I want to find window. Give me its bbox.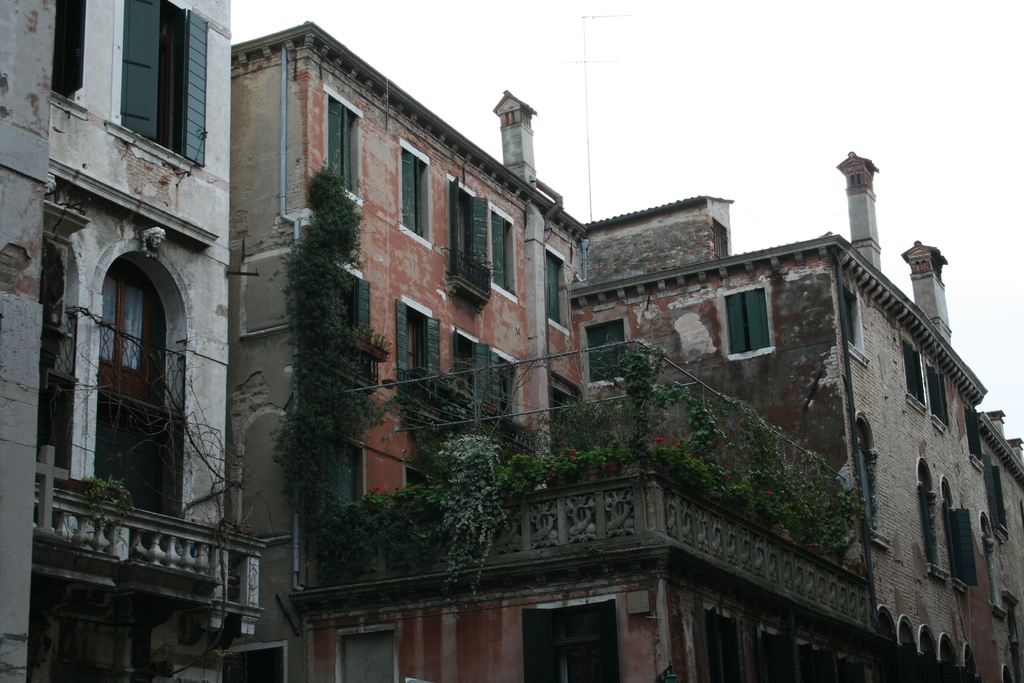
bbox=[723, 282, 783, 361].
